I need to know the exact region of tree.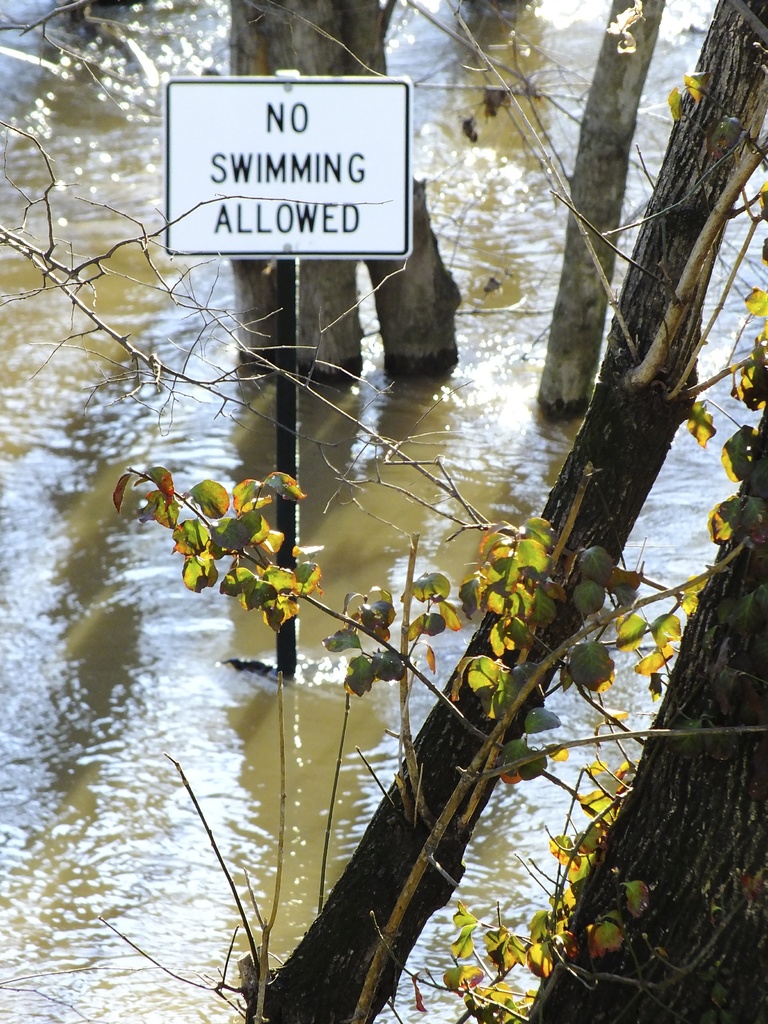
Region: l=234, t=0, r=463, b=391.
